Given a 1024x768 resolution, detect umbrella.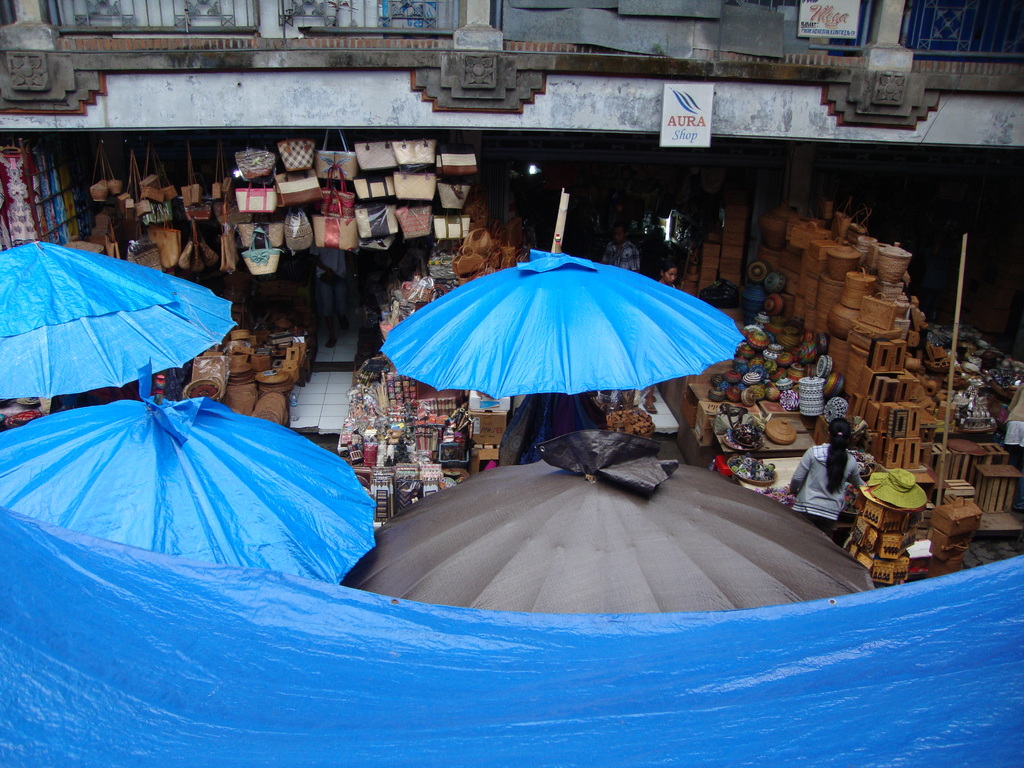
<bbox>346, 426, 874, 611</bbox>.
